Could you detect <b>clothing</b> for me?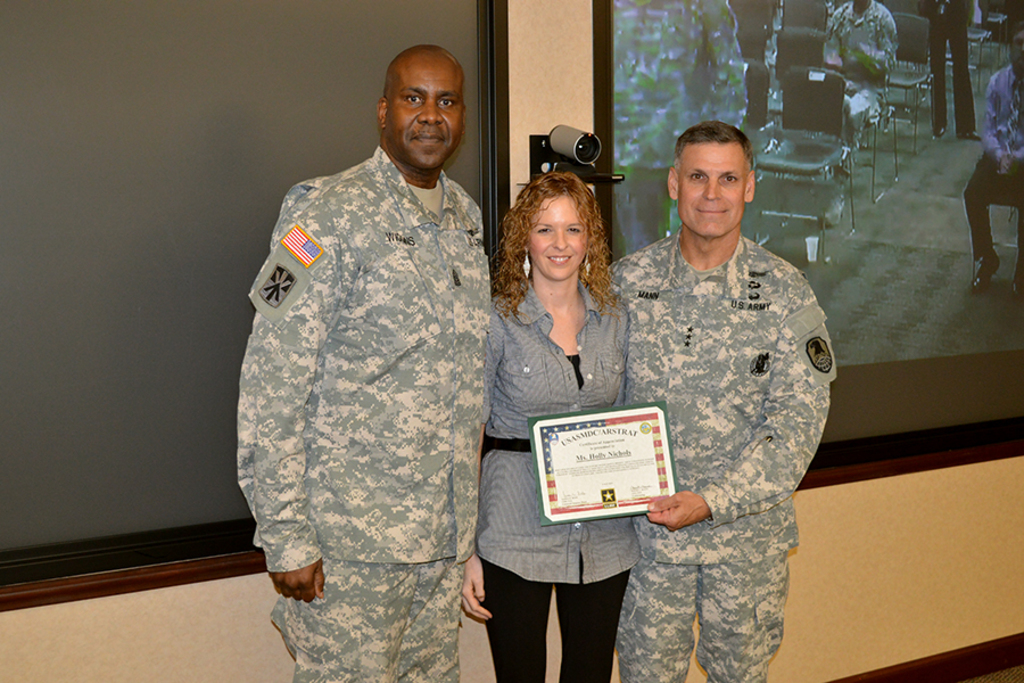
Detection result: (left=827, top=1, right=899, bottom=159).
